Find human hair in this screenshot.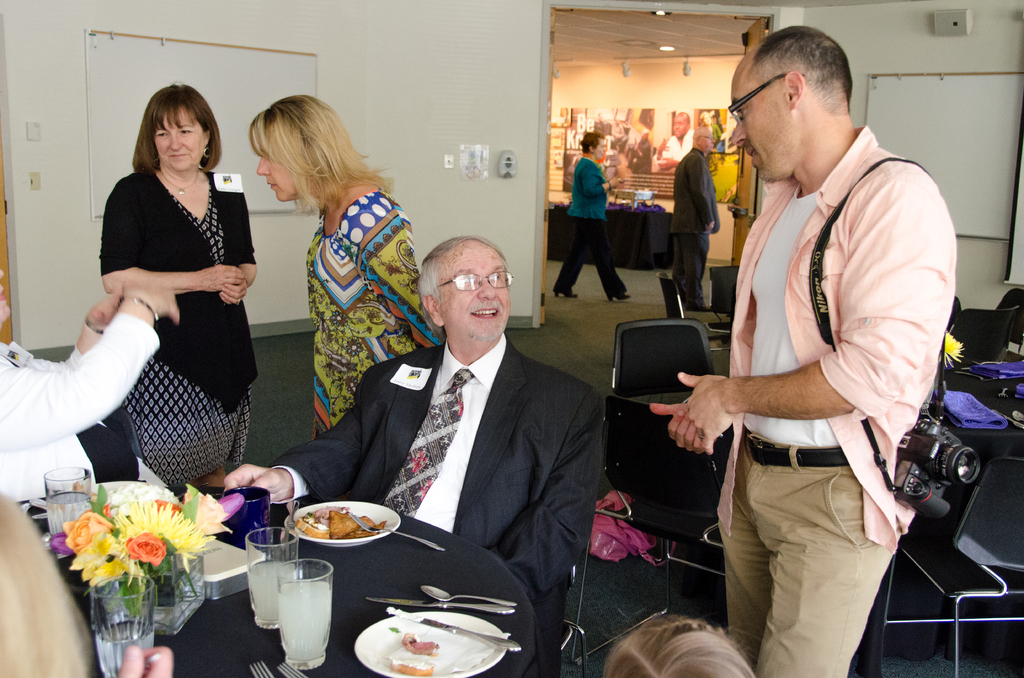
The bounding box for human hair is (133,79,228,184).
